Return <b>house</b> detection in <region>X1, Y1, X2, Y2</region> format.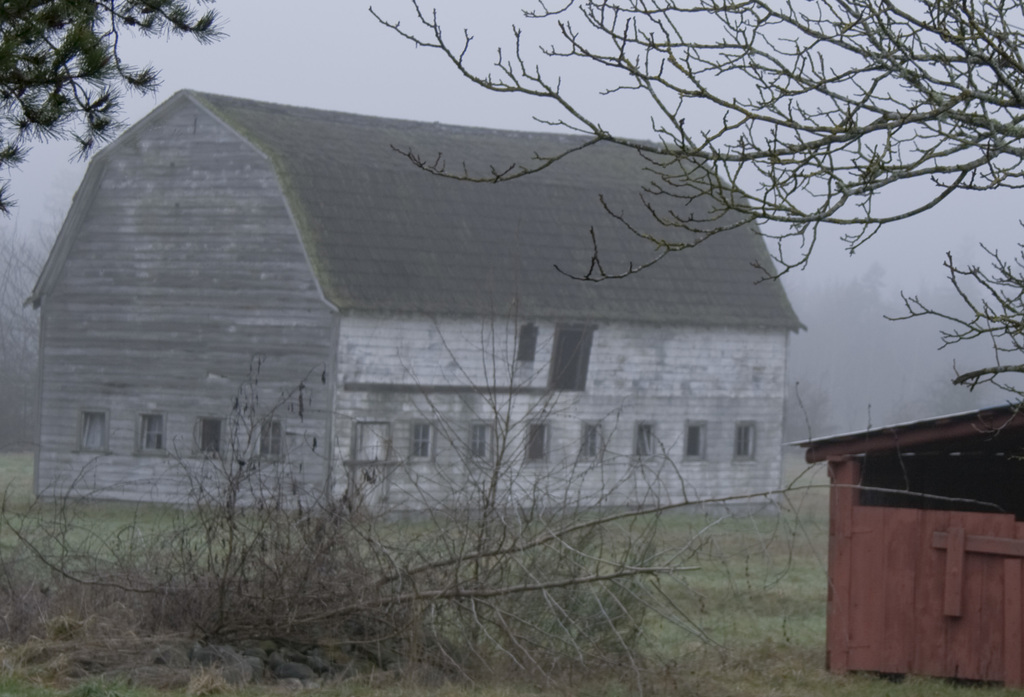
<region>795, 341, 1023, 680</region>.
